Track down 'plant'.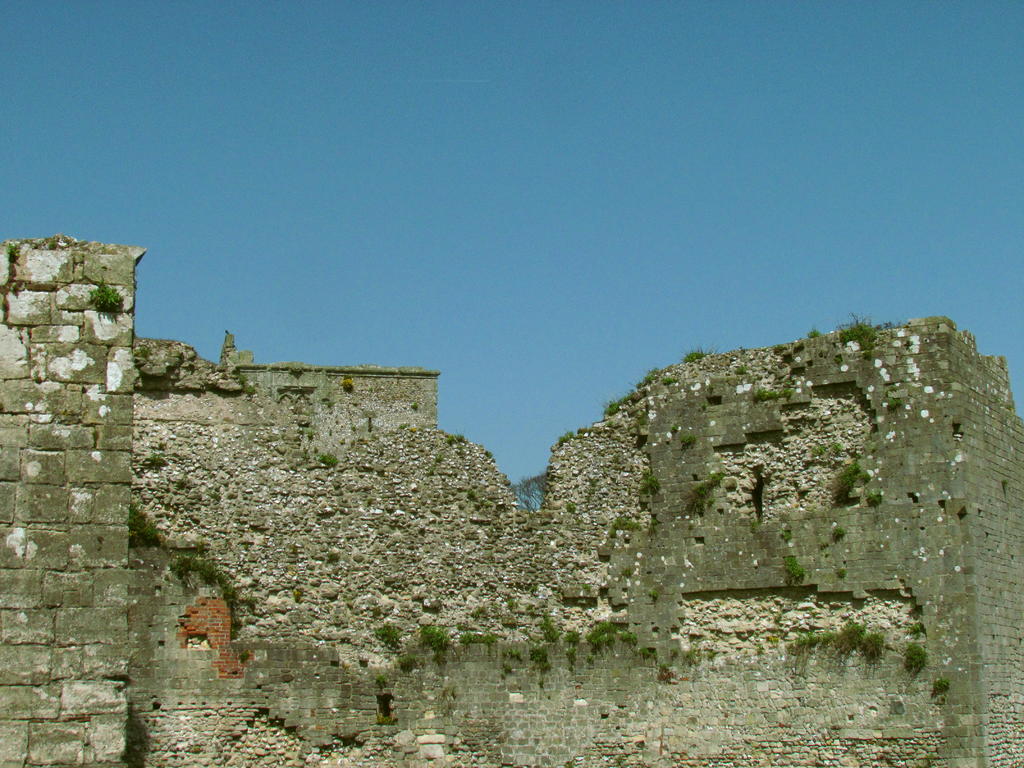
Tracked to (929,674,947,698).
